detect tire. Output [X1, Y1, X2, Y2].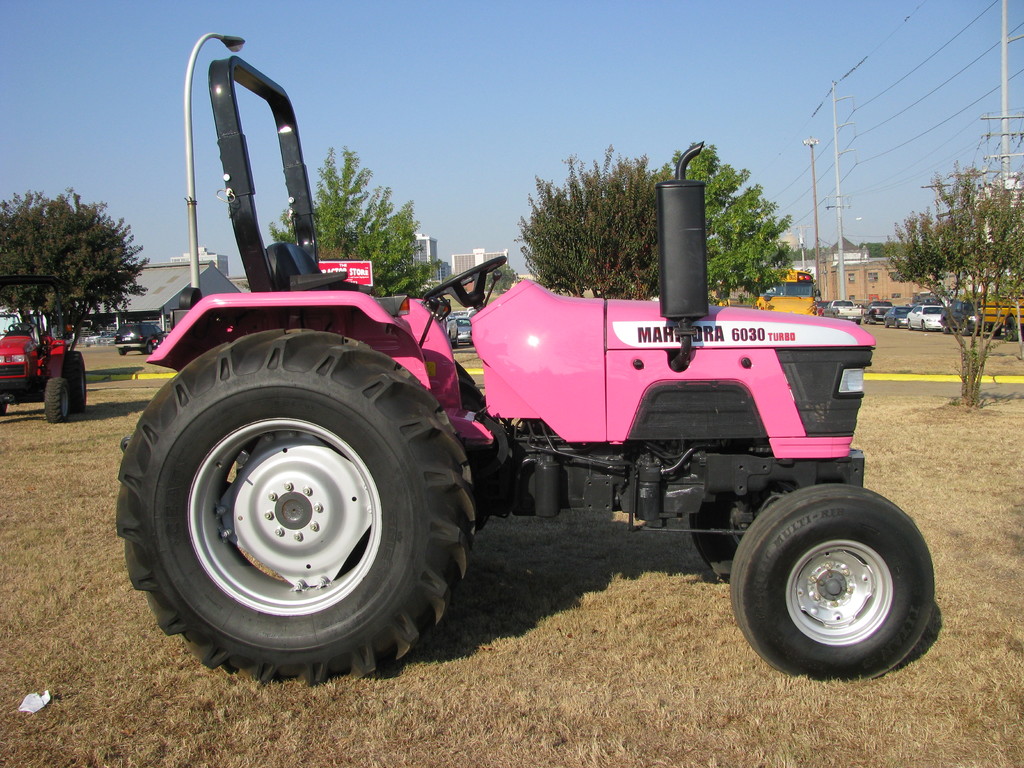
[881, 318, 888, 326].
